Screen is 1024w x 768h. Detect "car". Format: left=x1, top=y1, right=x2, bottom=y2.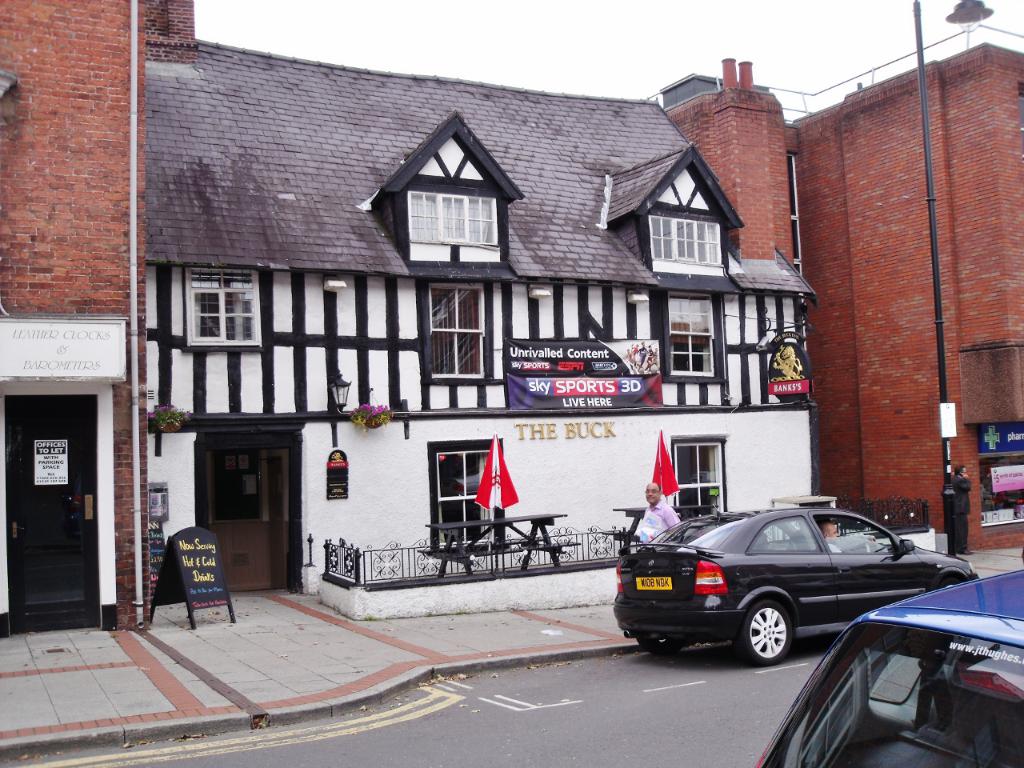
left=757, top=570, right=1023, bottom=767.
